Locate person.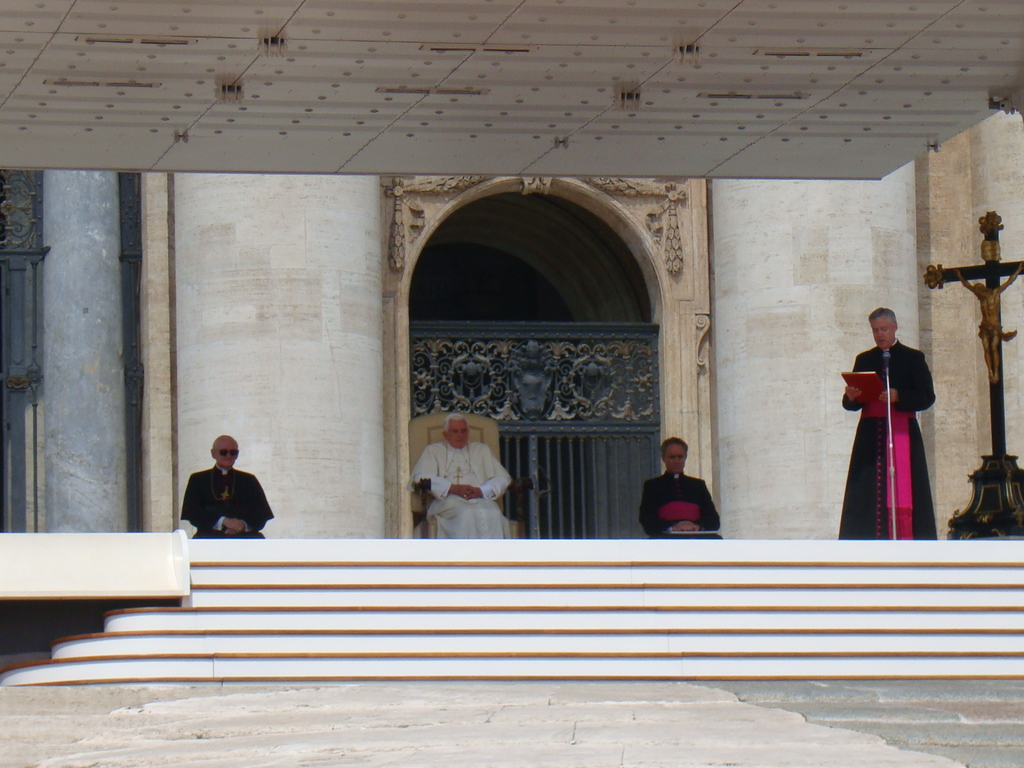
Bounding box: bbox=[954, 265, 1023, 393].
